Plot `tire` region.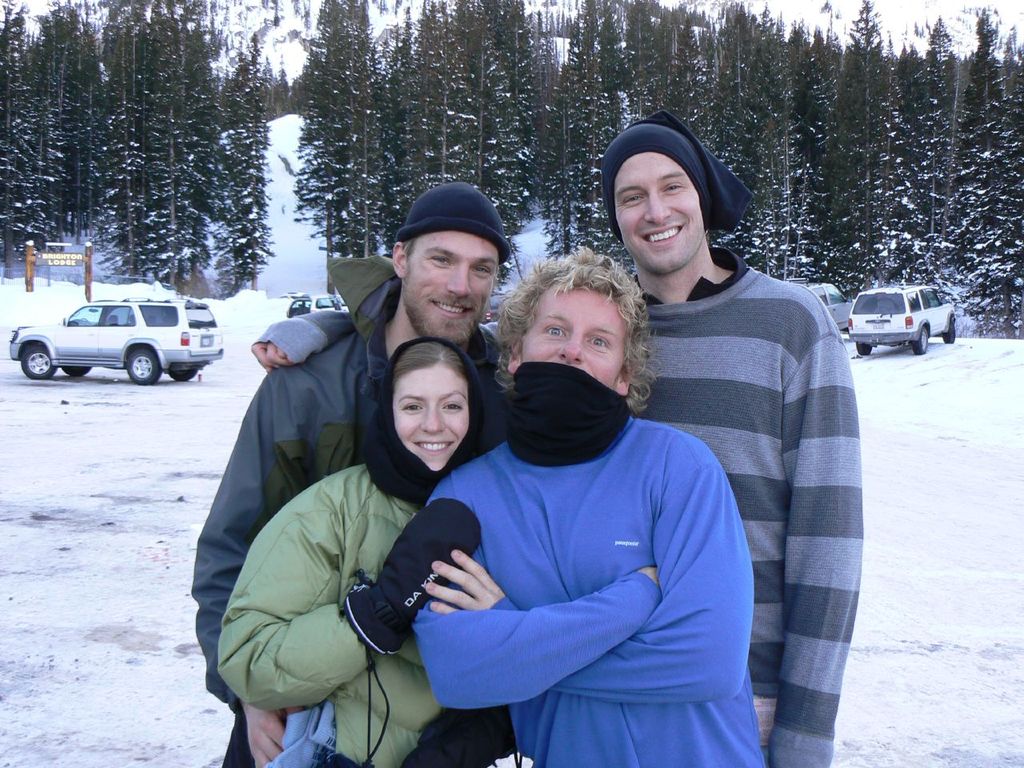
Plotted at <region>946, 314, 958, 340</region>.
